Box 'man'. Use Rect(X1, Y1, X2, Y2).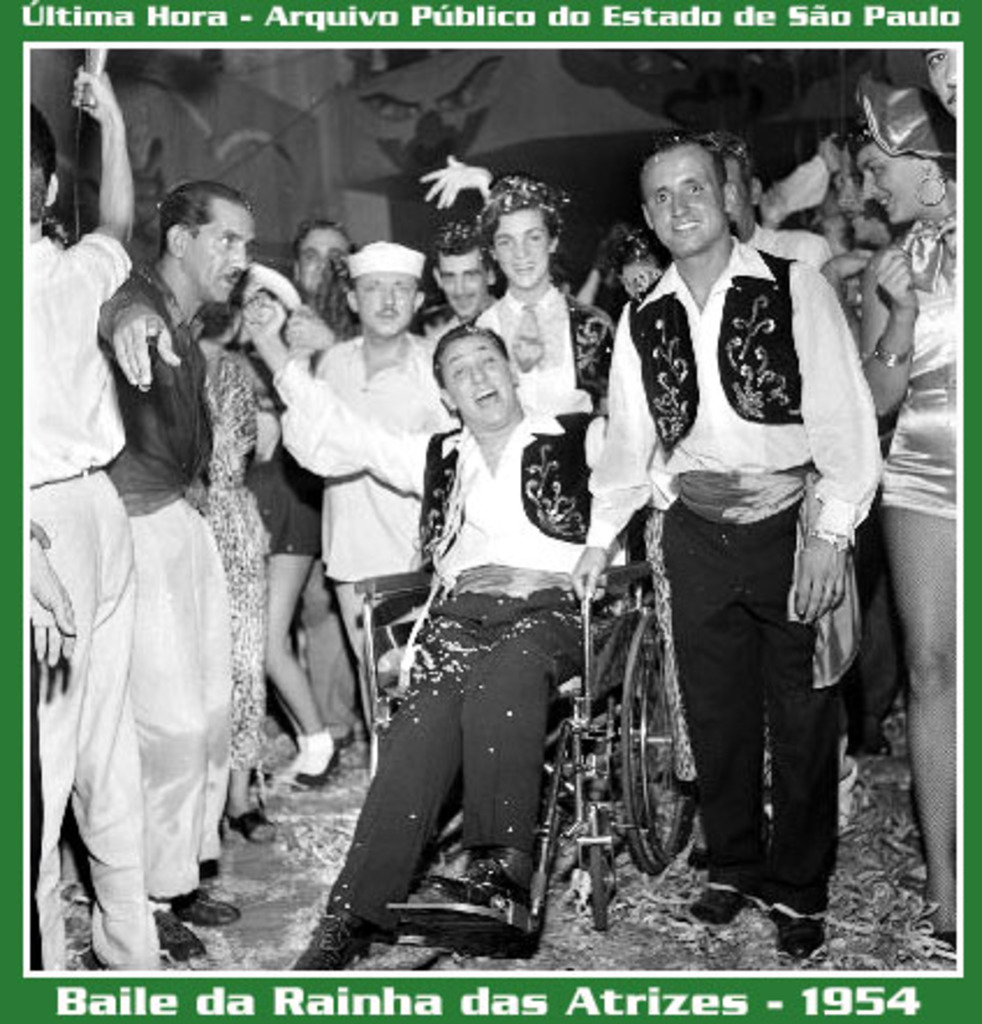
Rect(232, 287, 609, 971).
